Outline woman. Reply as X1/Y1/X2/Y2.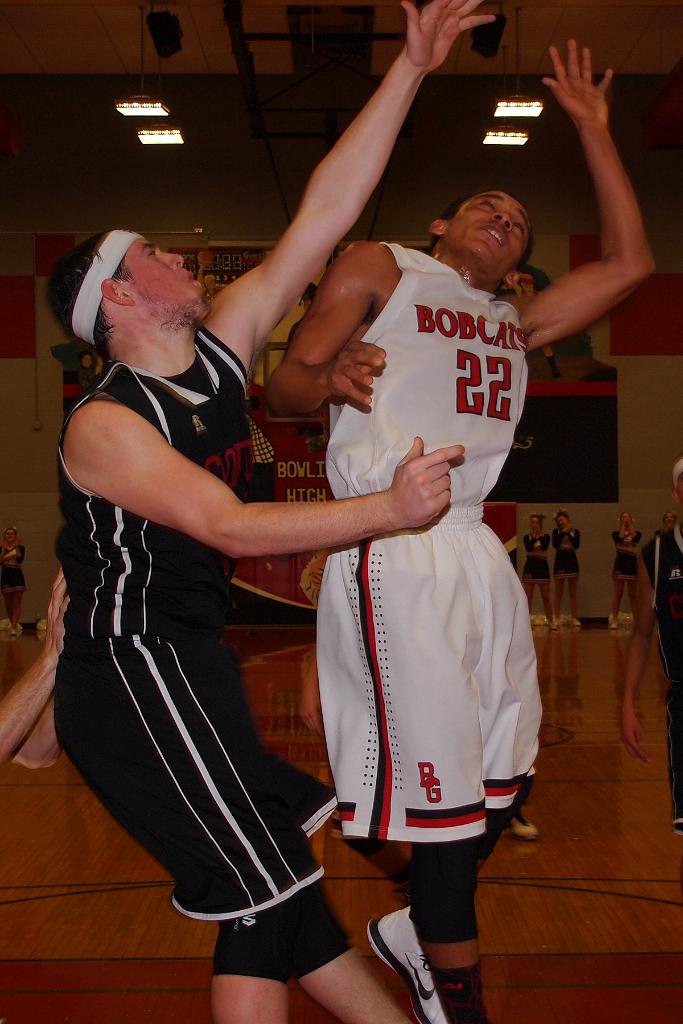
609/512/637/630.
